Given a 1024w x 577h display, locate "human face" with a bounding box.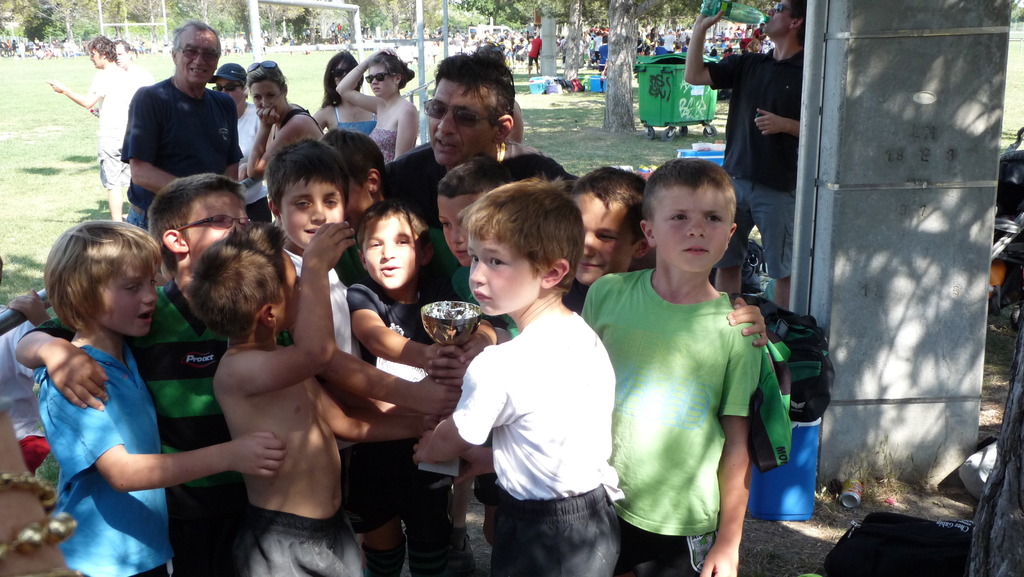
Located: (371,60,396,95).
